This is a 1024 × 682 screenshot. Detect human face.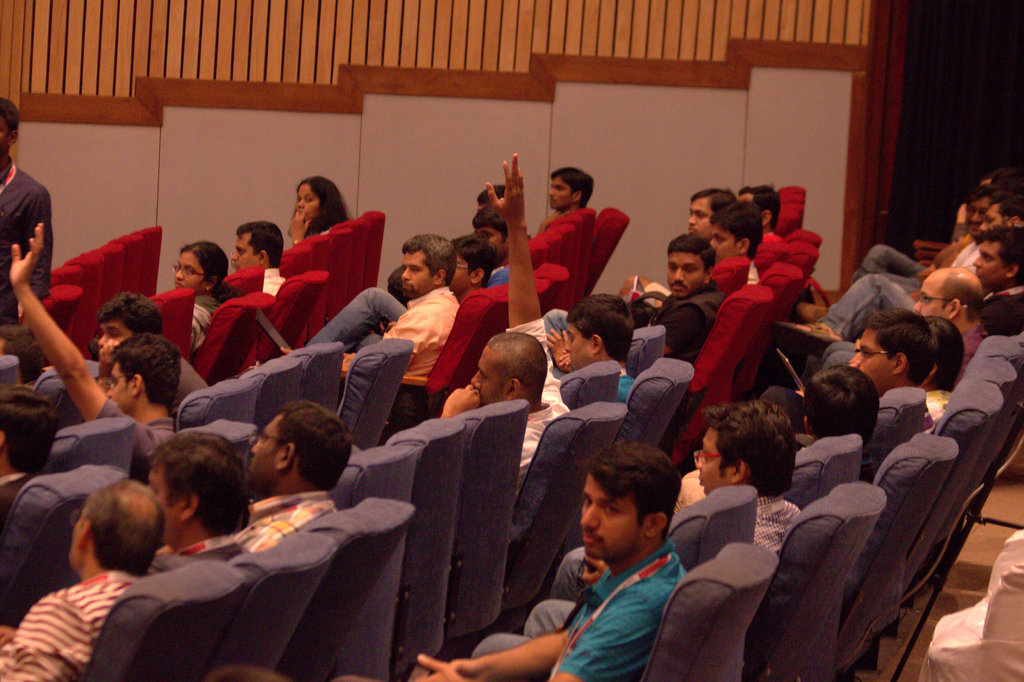
rect(668, 254, 703, 299).
